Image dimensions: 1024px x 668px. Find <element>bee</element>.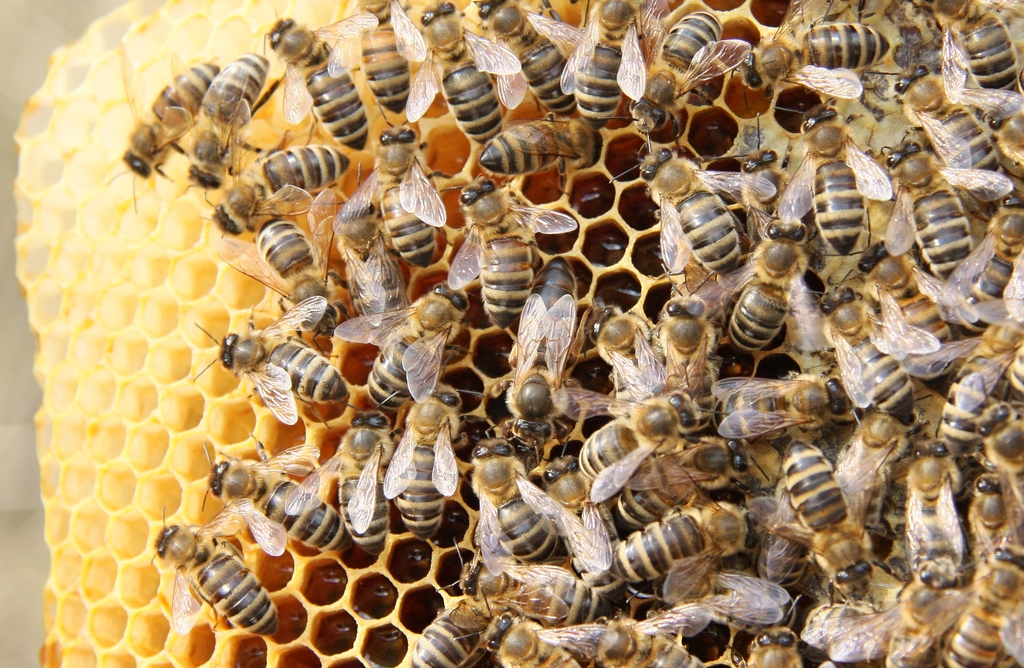
111:51:221:197.
